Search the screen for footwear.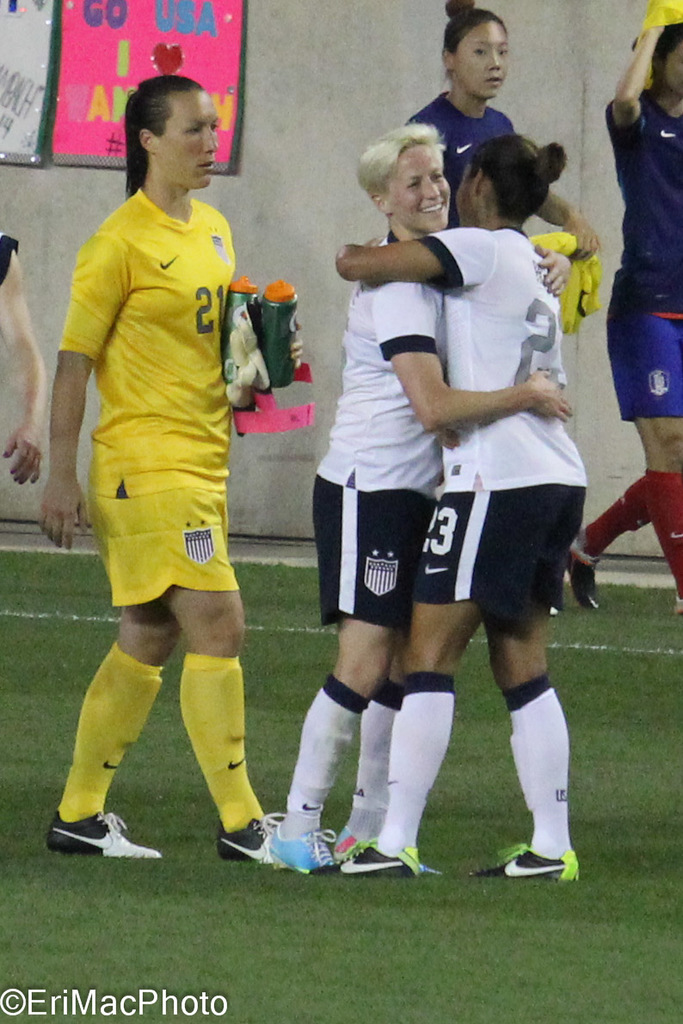
Found at (left=218, top=815, right=262, bottom=863).
